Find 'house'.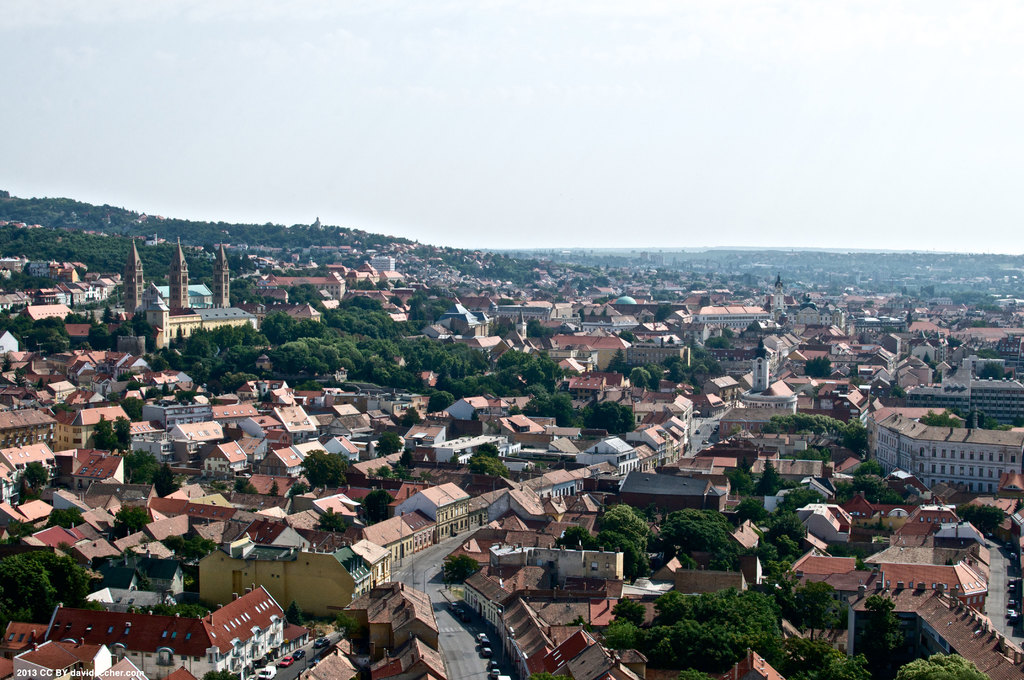
region(48, 406, 128, 469).
